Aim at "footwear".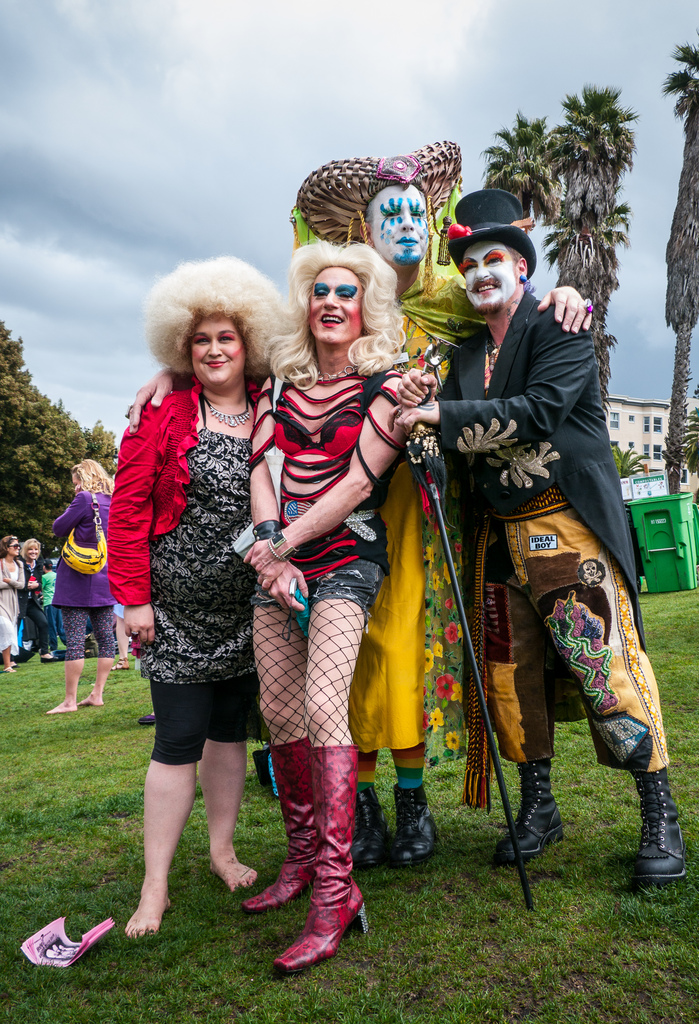
Aimed at detection(390, 780, 447, 867).
